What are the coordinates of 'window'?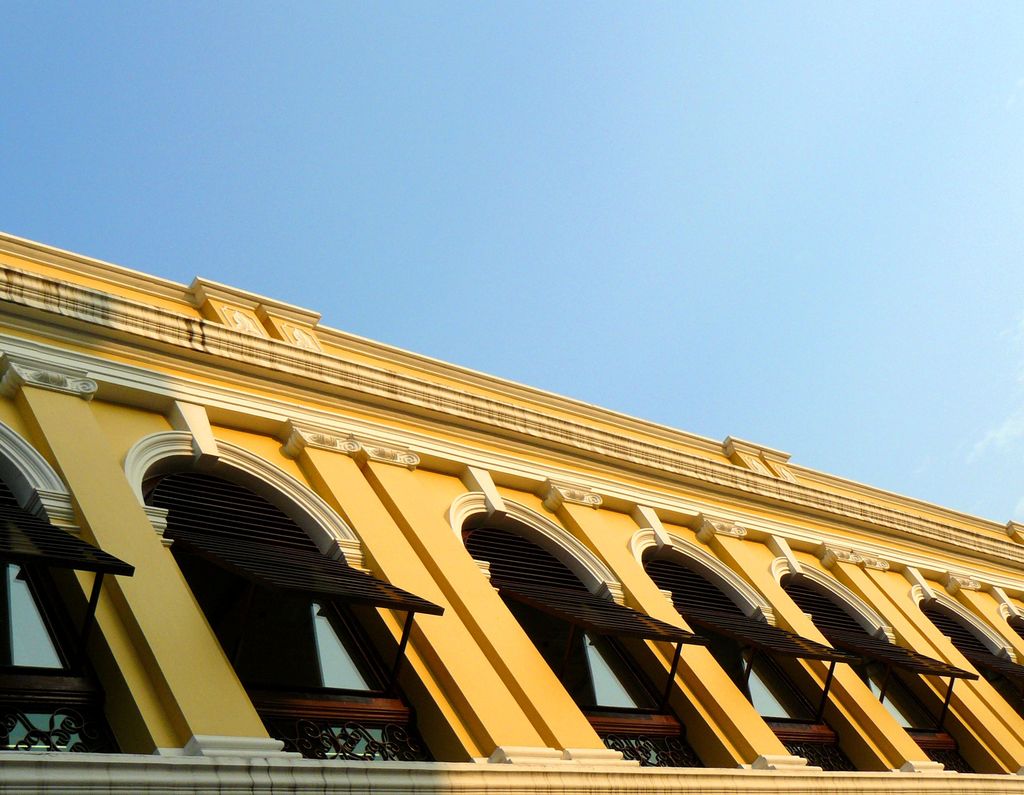
Rect(911, 582, 1023, 724).
